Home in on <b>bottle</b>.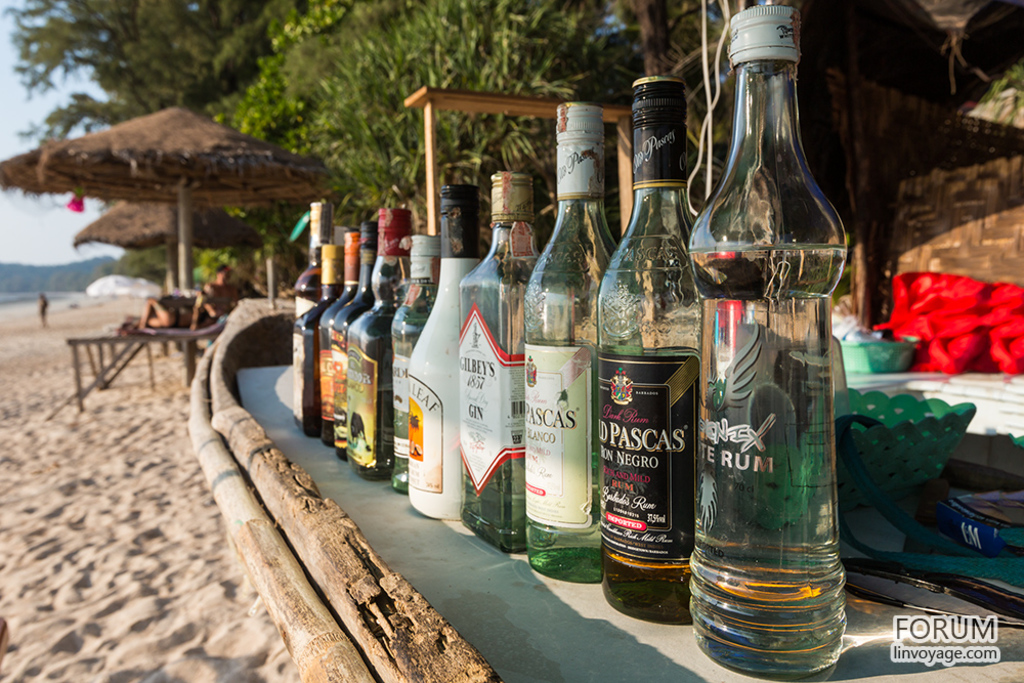
Homed in at [521, 102, 617, 584].
